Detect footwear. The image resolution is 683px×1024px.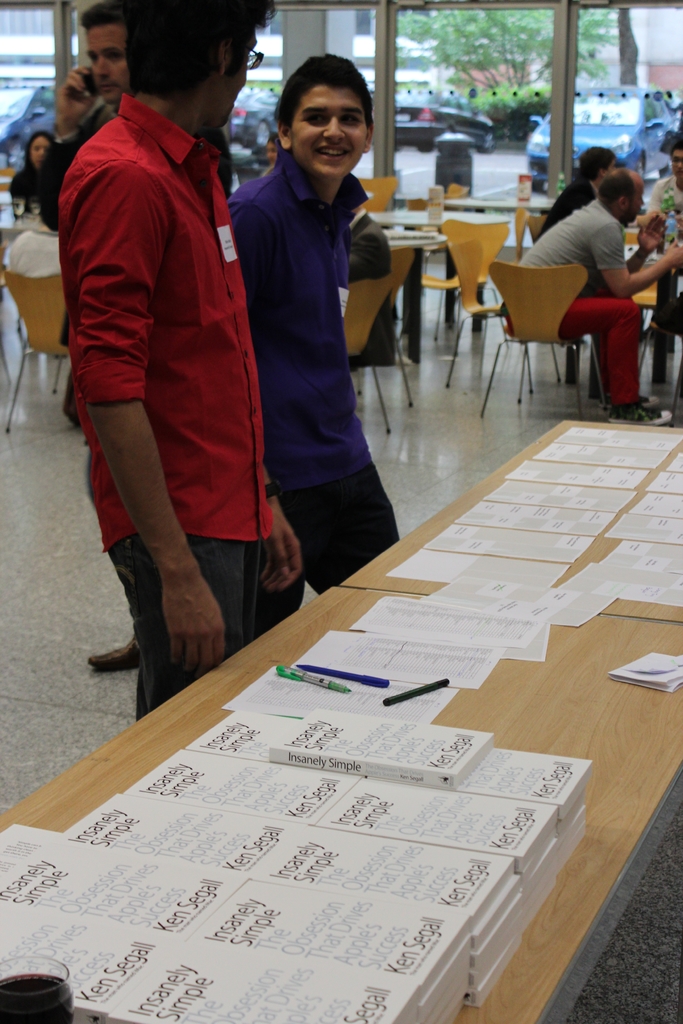
602, 398, 677, 428.
